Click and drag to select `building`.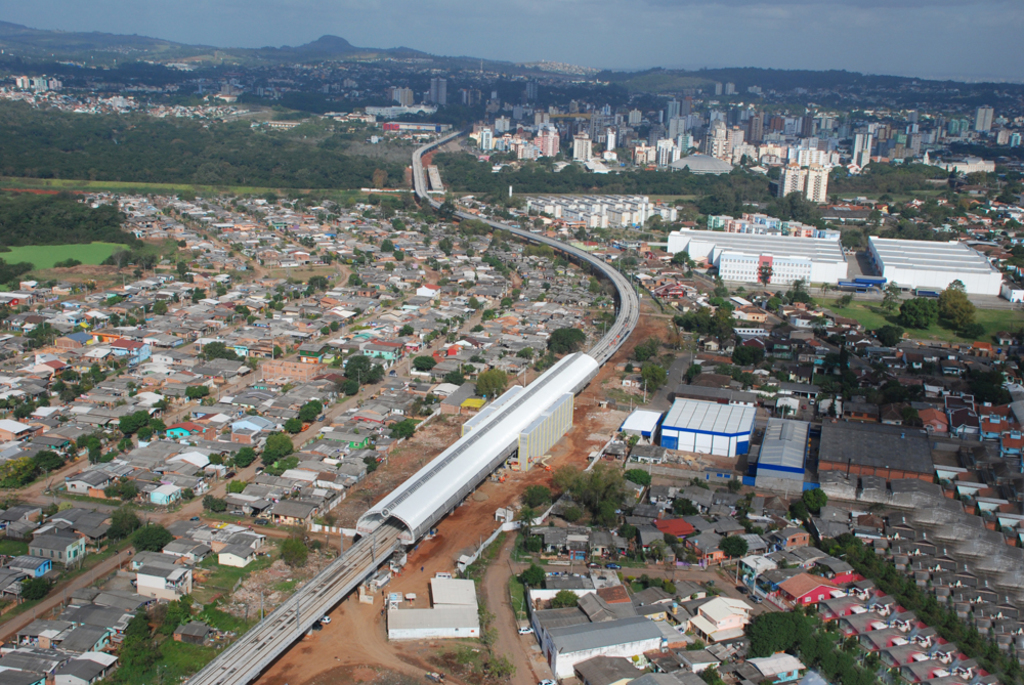
Selection: box(754, 413, 810, 500).
